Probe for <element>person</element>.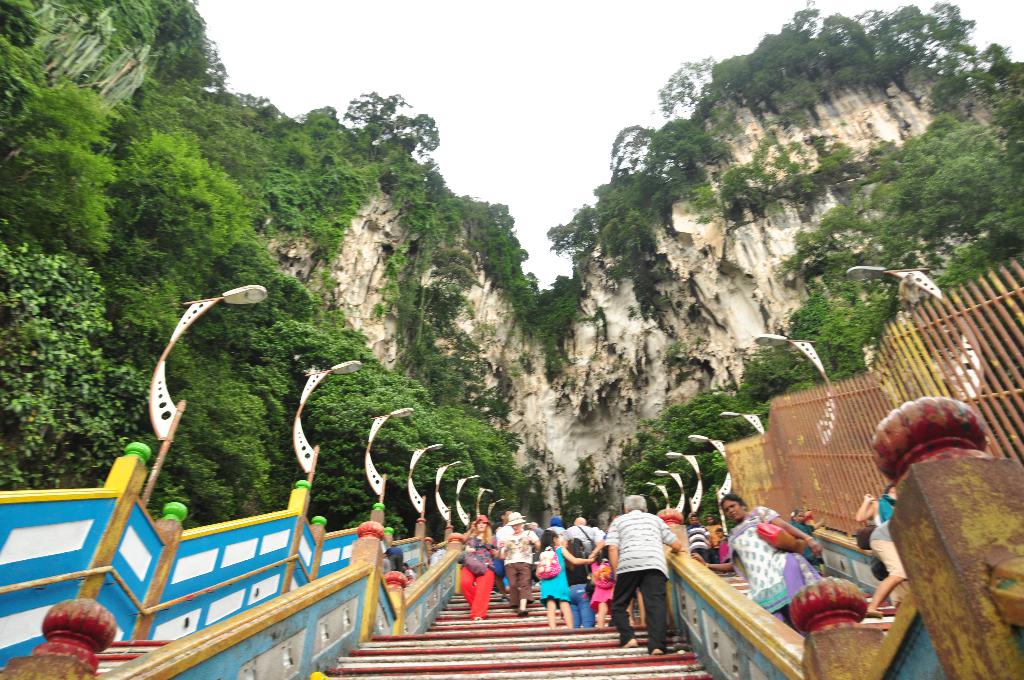
Probe result: bbox=(493, 509, 542, 619).
